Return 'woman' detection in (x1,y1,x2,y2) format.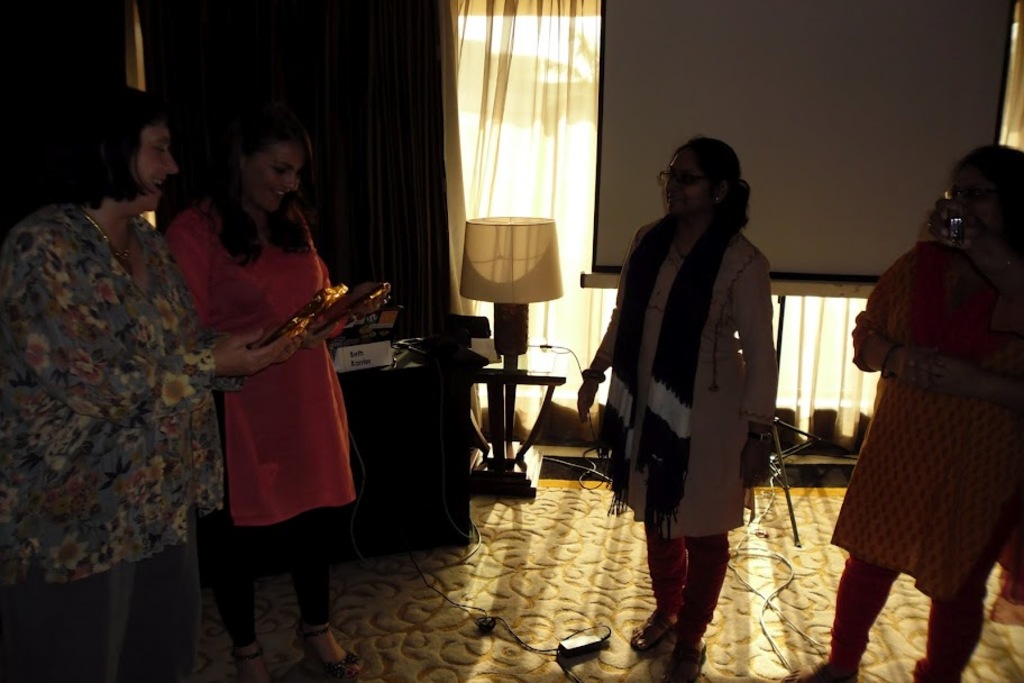
(793,139,1023,682).
